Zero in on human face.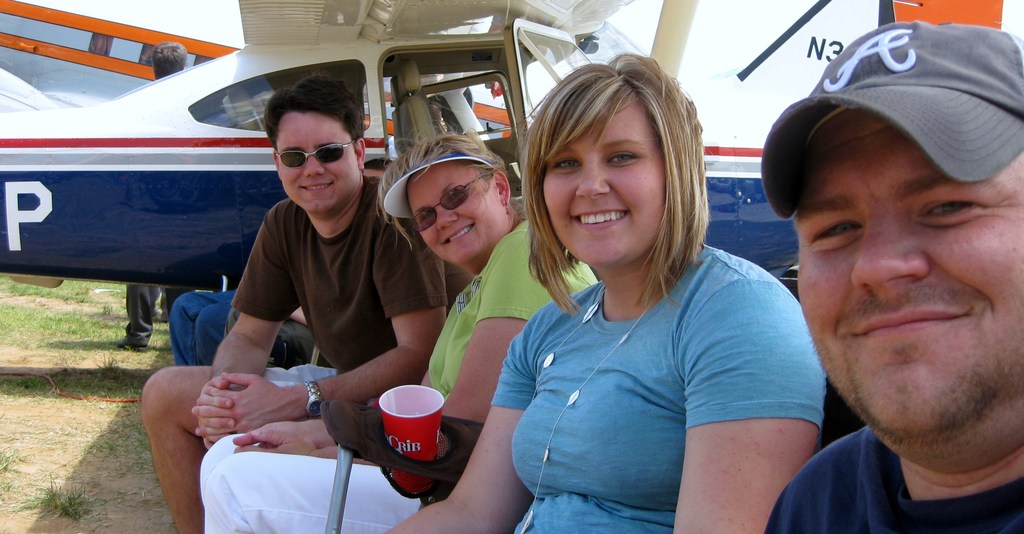
Zeroed in: BBox(783, 76, 1023, 446).
